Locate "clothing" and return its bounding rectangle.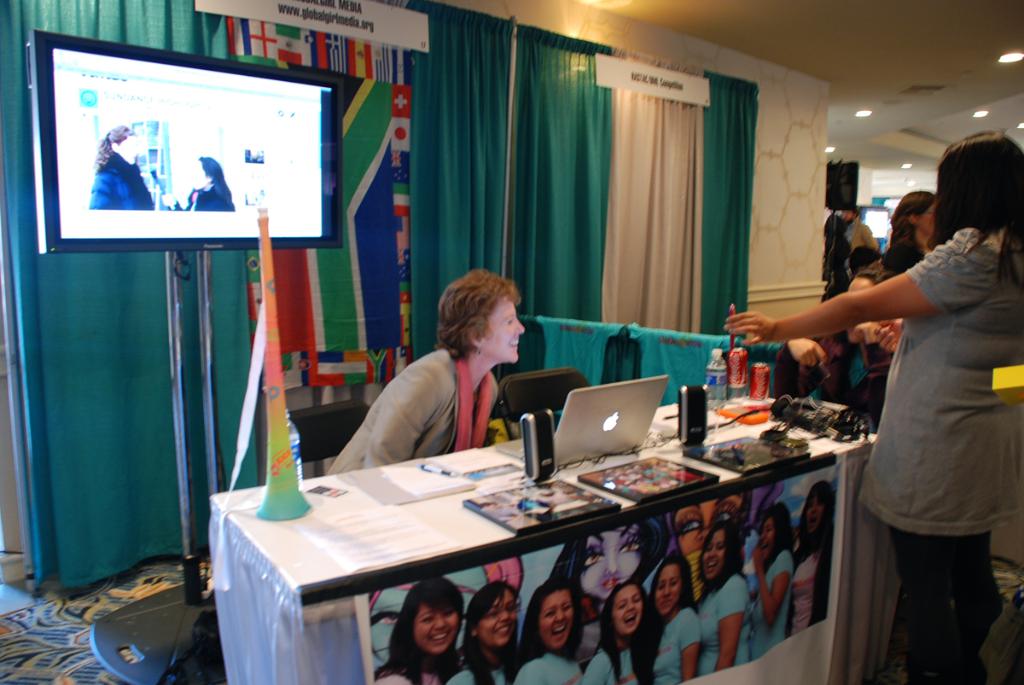
<region>771, 329, 897, 427</region>.
